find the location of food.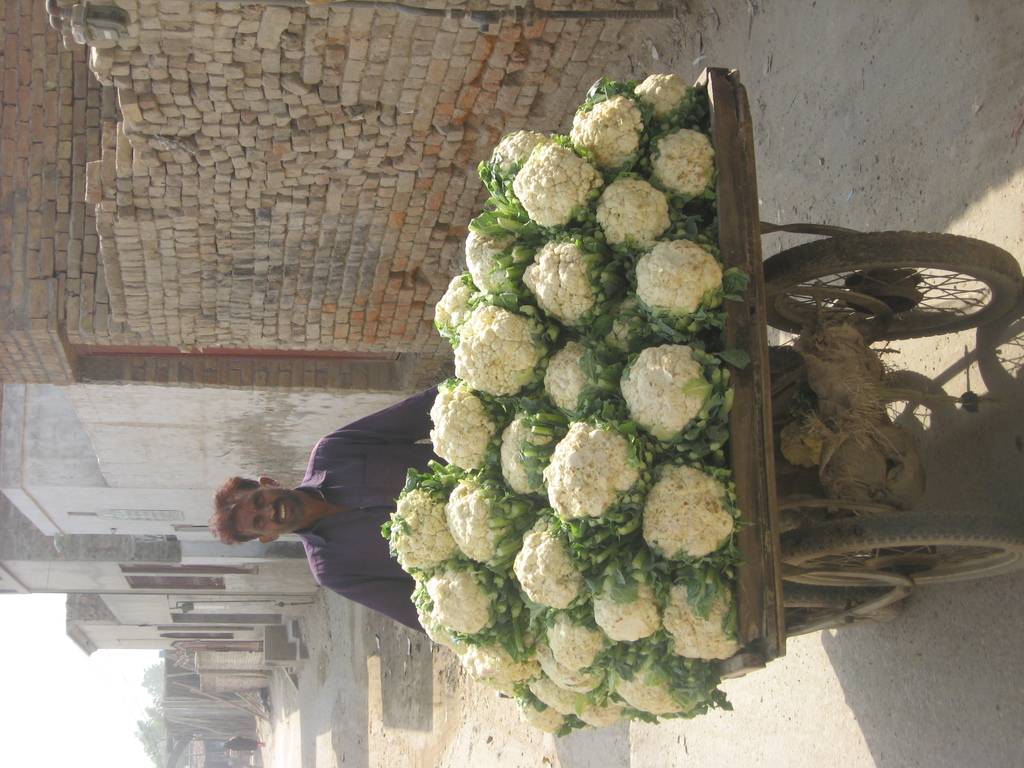
Location: pyautogui.locateOnScreen(422, 96, 733, 684).
